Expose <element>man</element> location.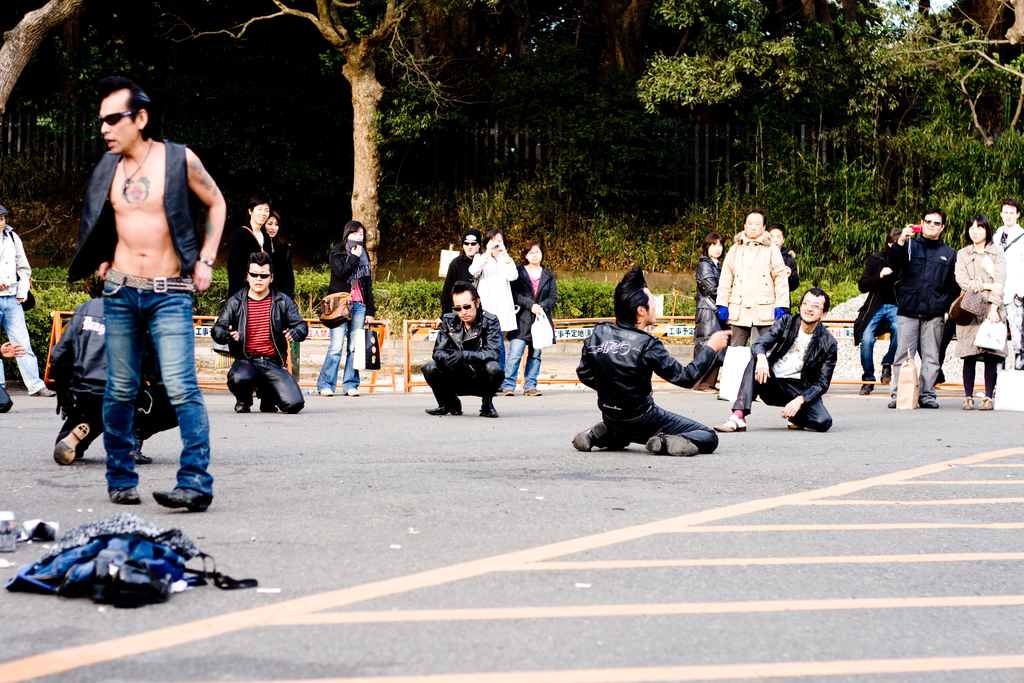
Exposed at {"left": 723, "top": 289, "right": 836, "bottom": 428}.
